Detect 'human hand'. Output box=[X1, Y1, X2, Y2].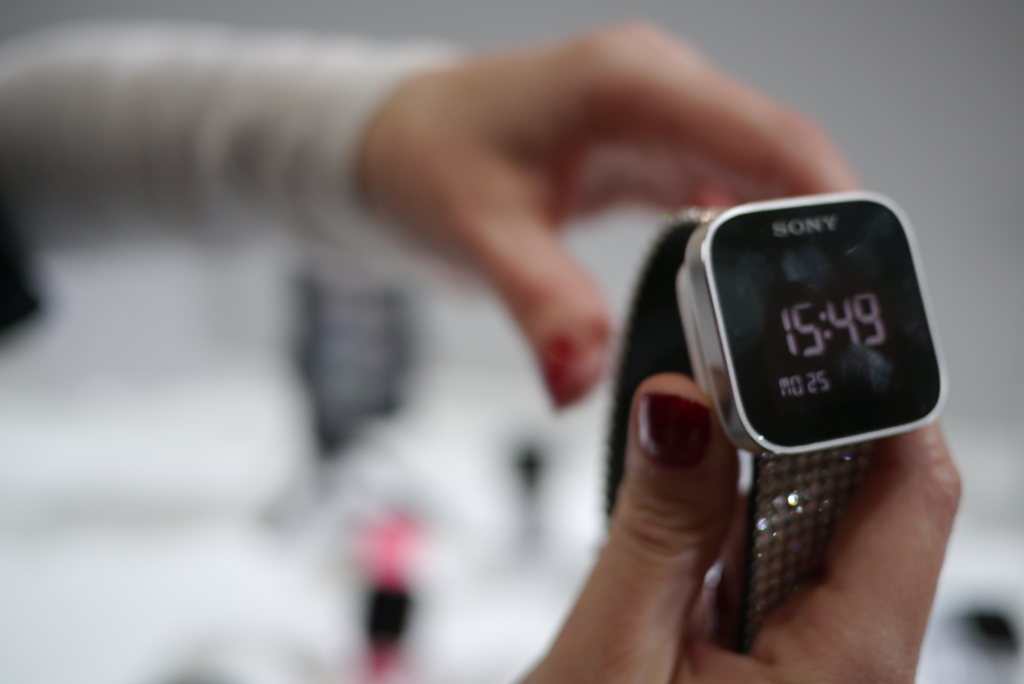
box=[510, 372, 963, 683].
